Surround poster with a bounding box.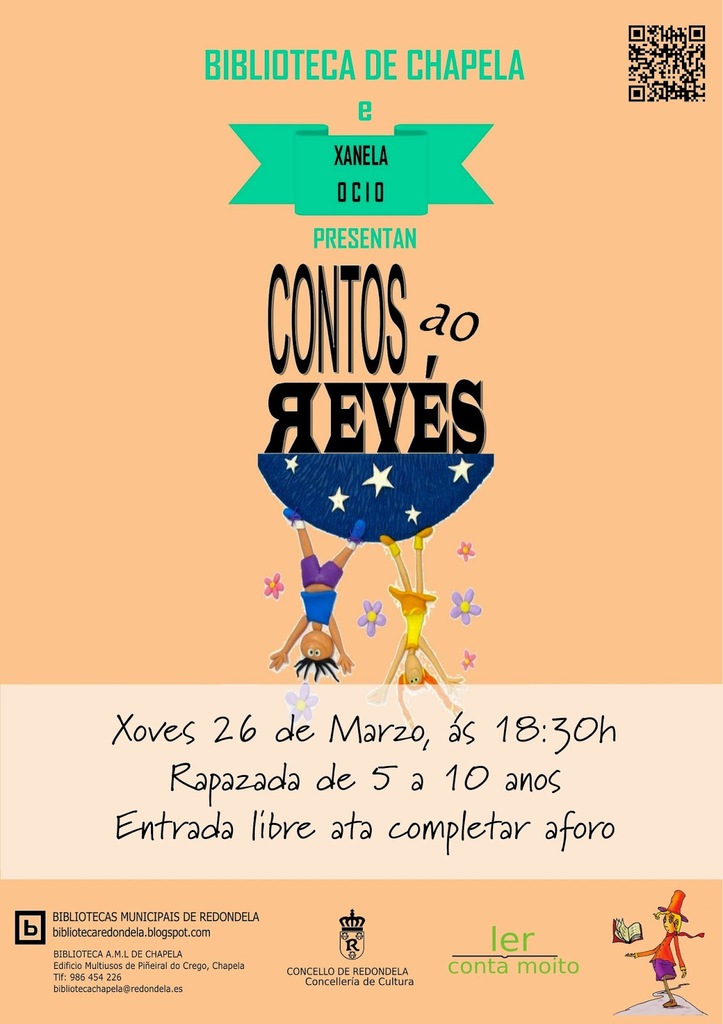
box(0, 0, 722, 1023).
